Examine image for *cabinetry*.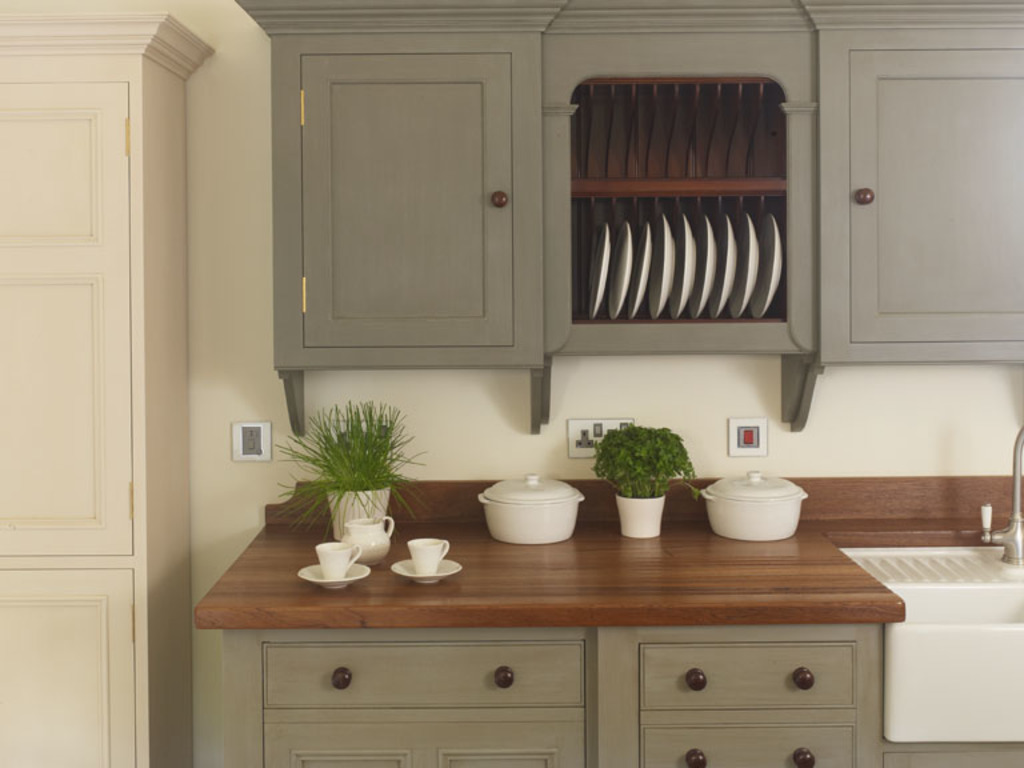
Examination result: (left=211, top=620, right=601, bottom=761).
